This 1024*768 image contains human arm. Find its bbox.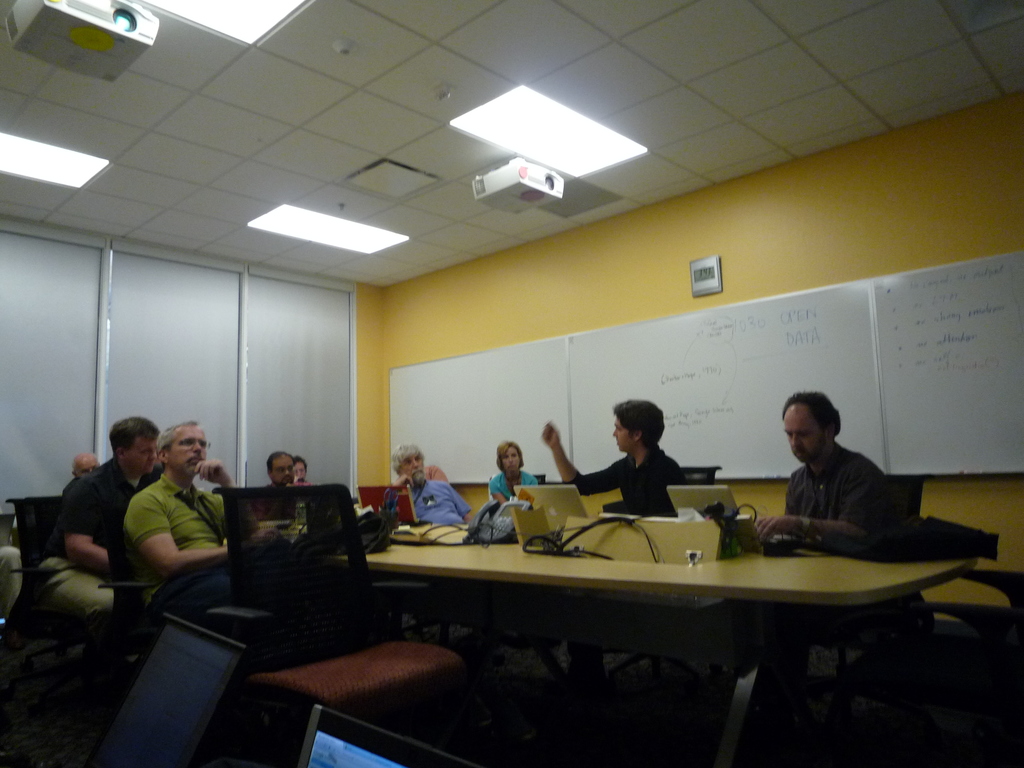
<box>488,479,509,509</box>.
